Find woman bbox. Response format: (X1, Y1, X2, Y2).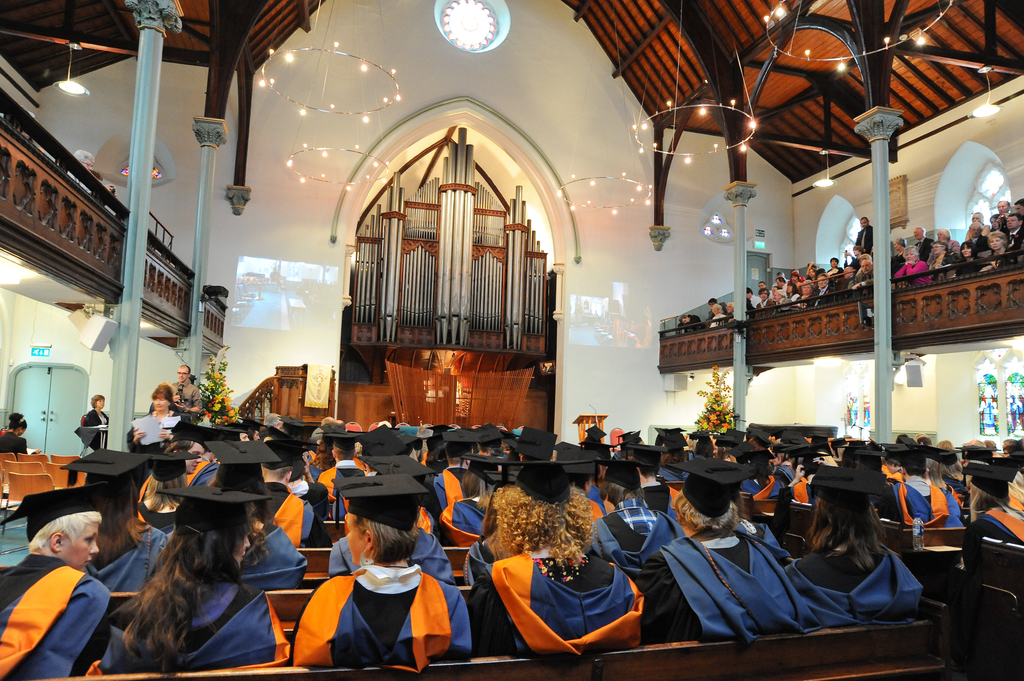
(710, 305, 733, 332).
